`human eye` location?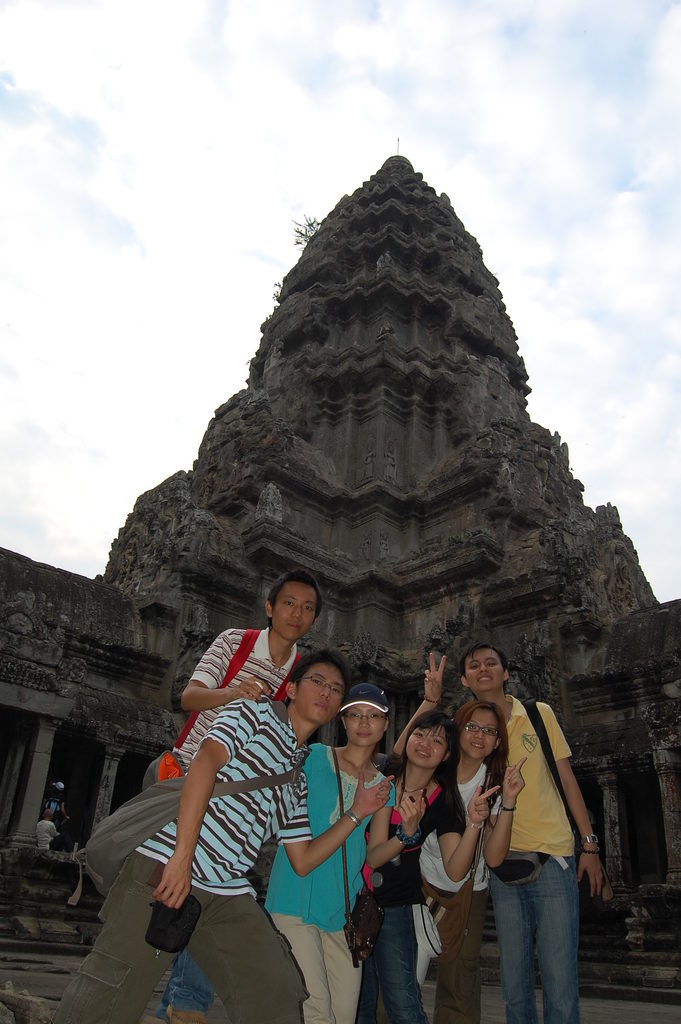
detection(466, 727, 482, 736)
